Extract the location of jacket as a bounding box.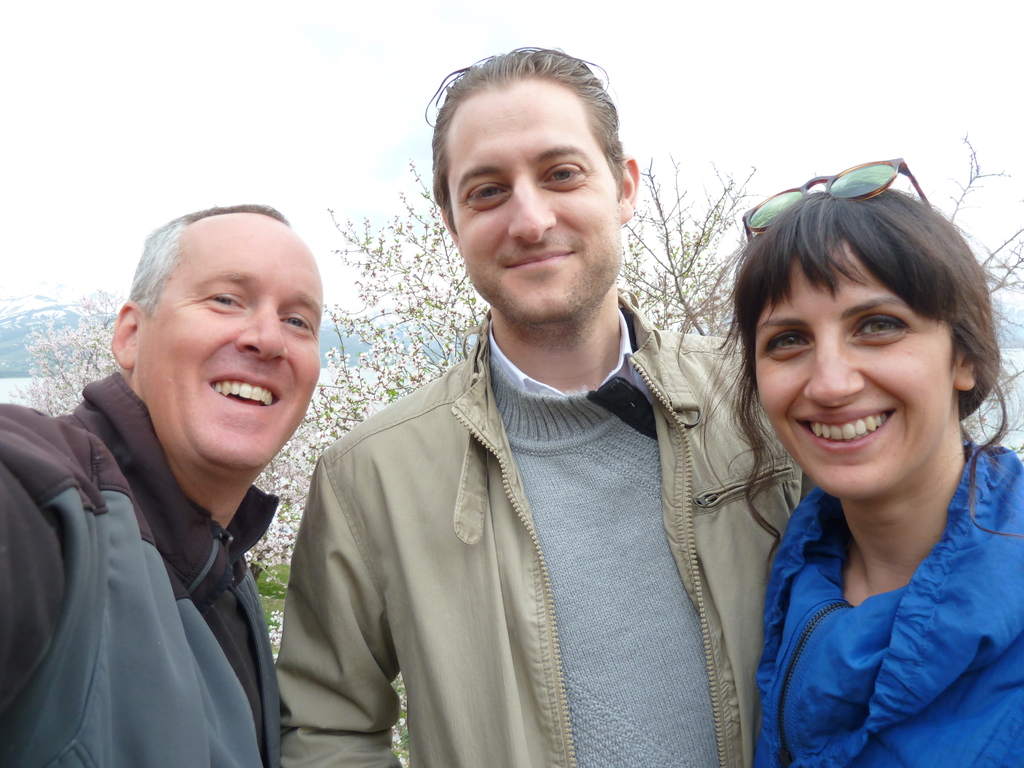
(0,365,288,767).
